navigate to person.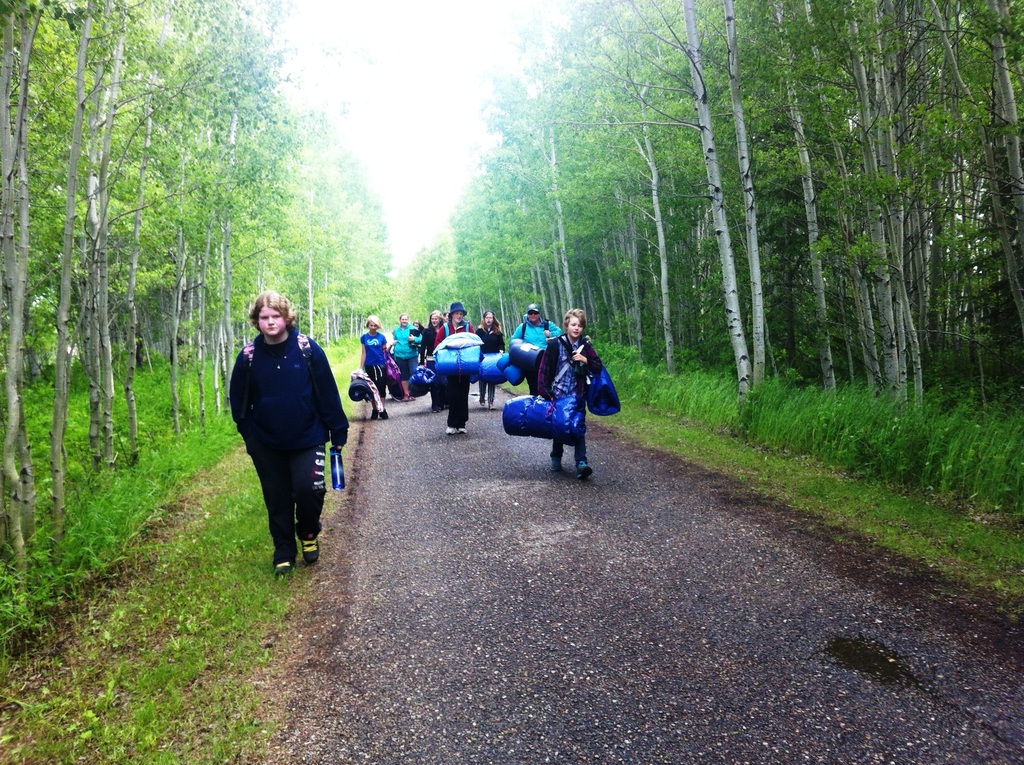
Navigation target: rect(476, 310, 504, 405).
